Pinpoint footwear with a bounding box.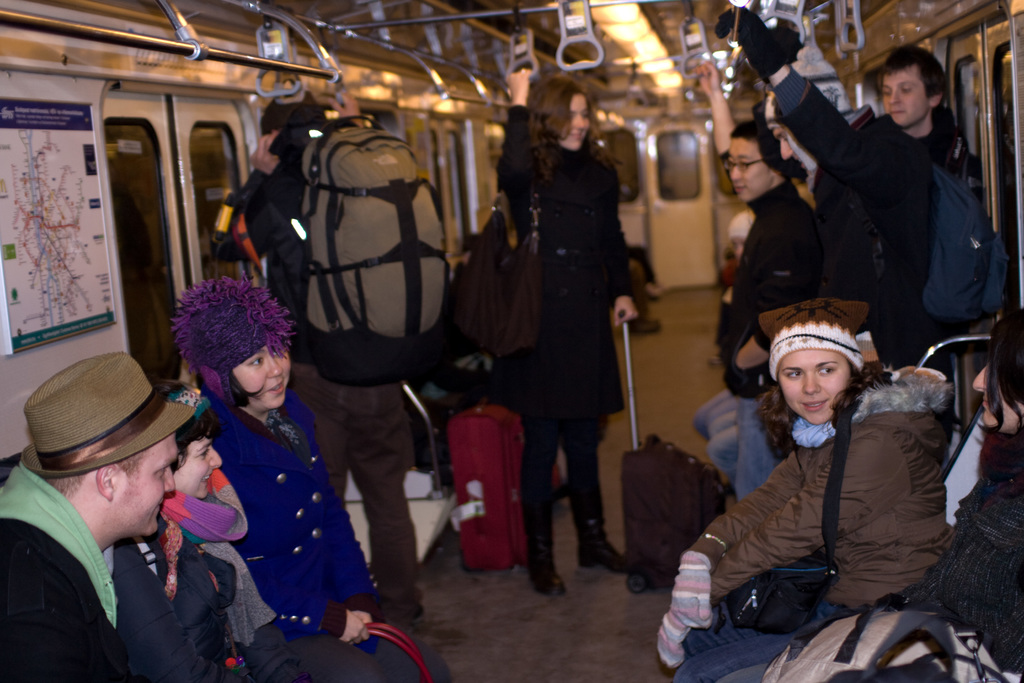
locate(577, 539, 628, 575).
